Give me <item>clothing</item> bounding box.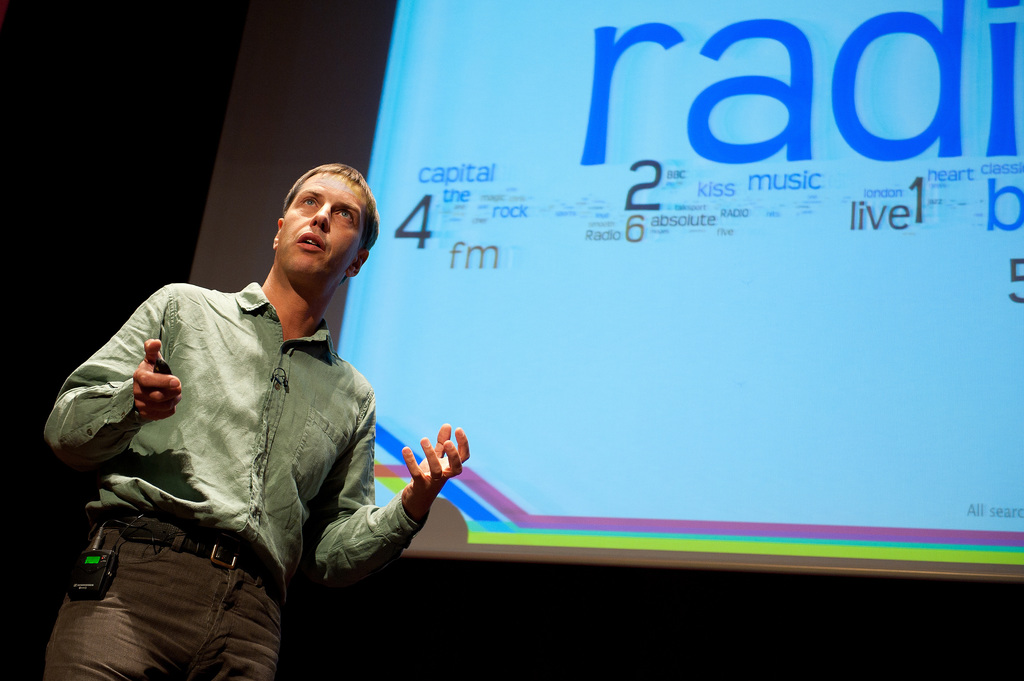
pyautogui.locateOnScreen(43, 230, 400, 660).
